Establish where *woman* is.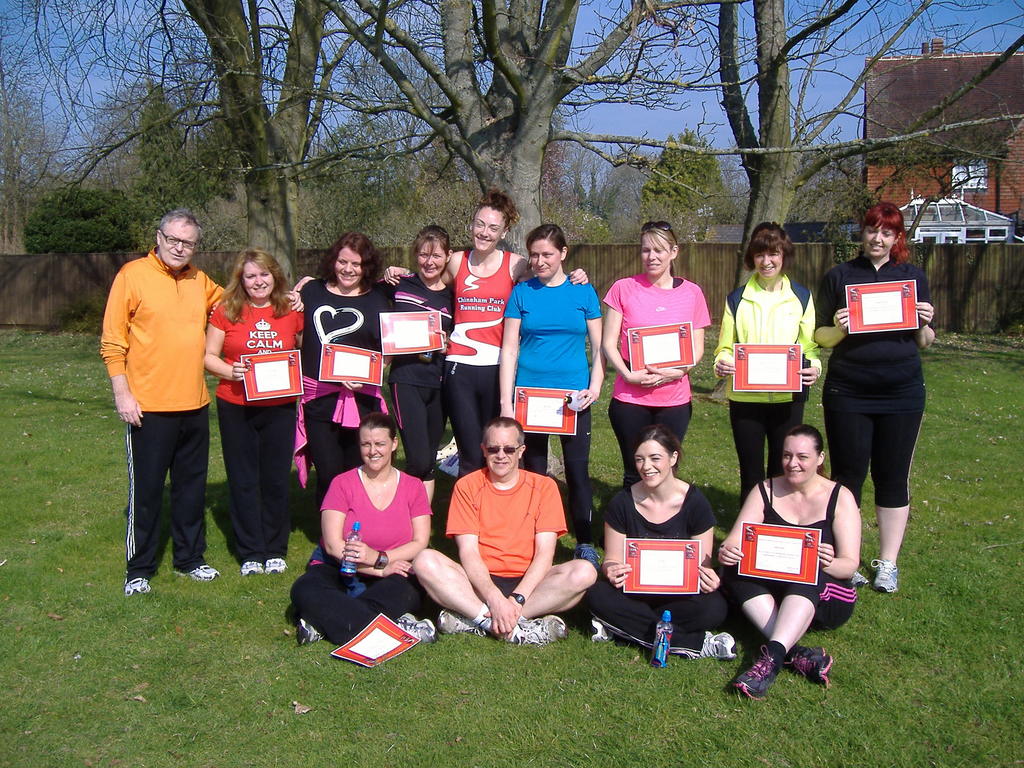
Established at x1=290, y1=409, x2=436, y2=650.
